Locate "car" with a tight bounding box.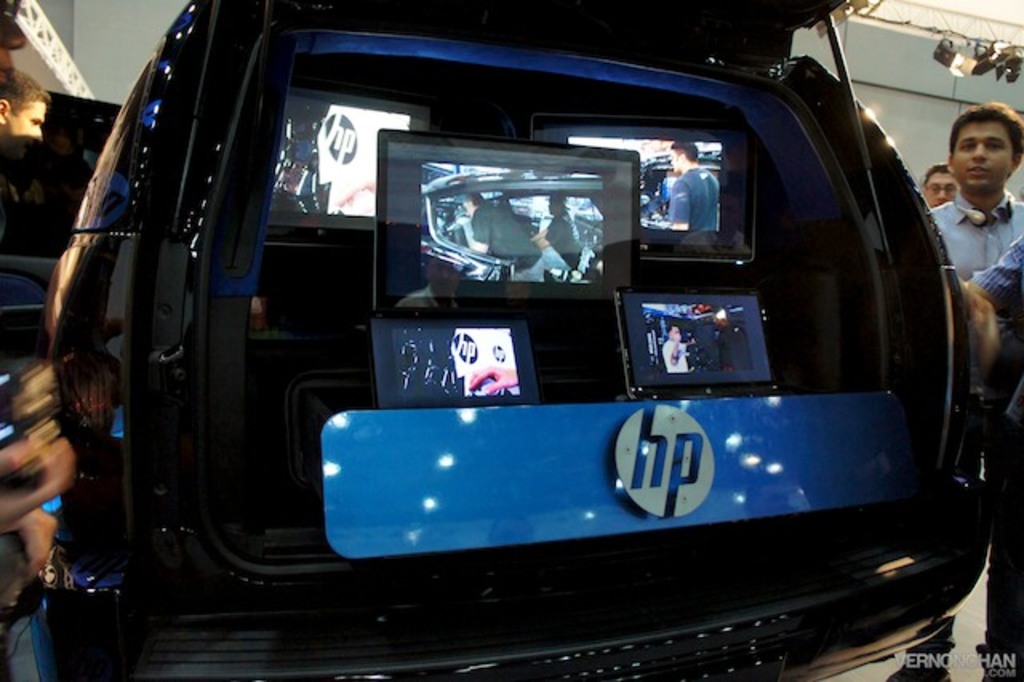
pyautogui.locateOnScreen(34, 0, 978, 681).
